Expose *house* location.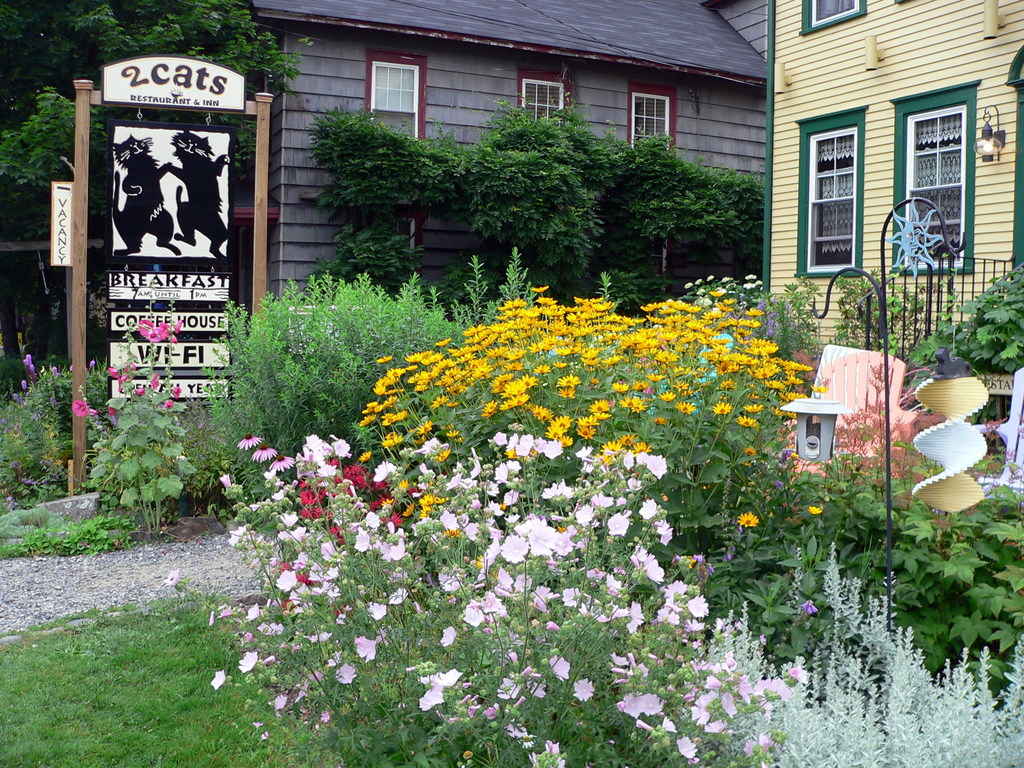
Exposed at bbox=[250, 0, 772, 305].
